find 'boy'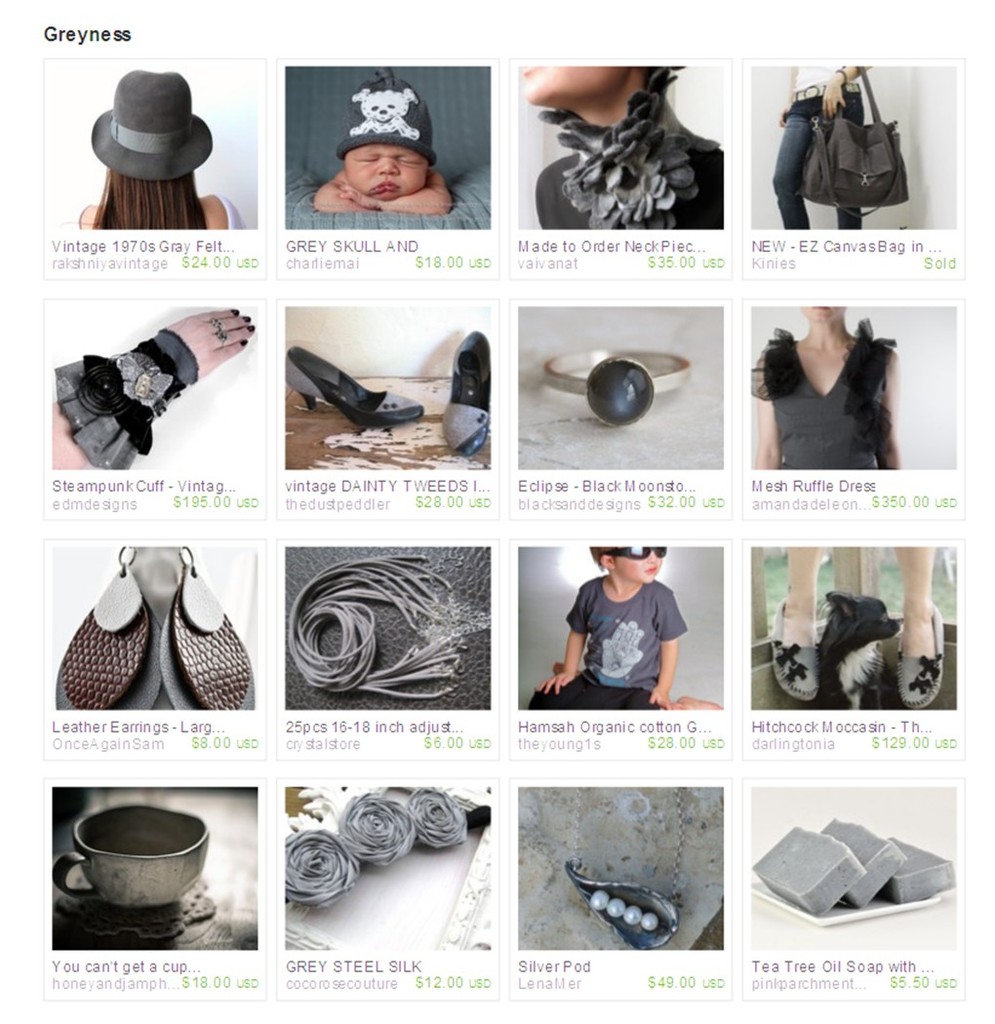
<box>519,541,700,719</box>
